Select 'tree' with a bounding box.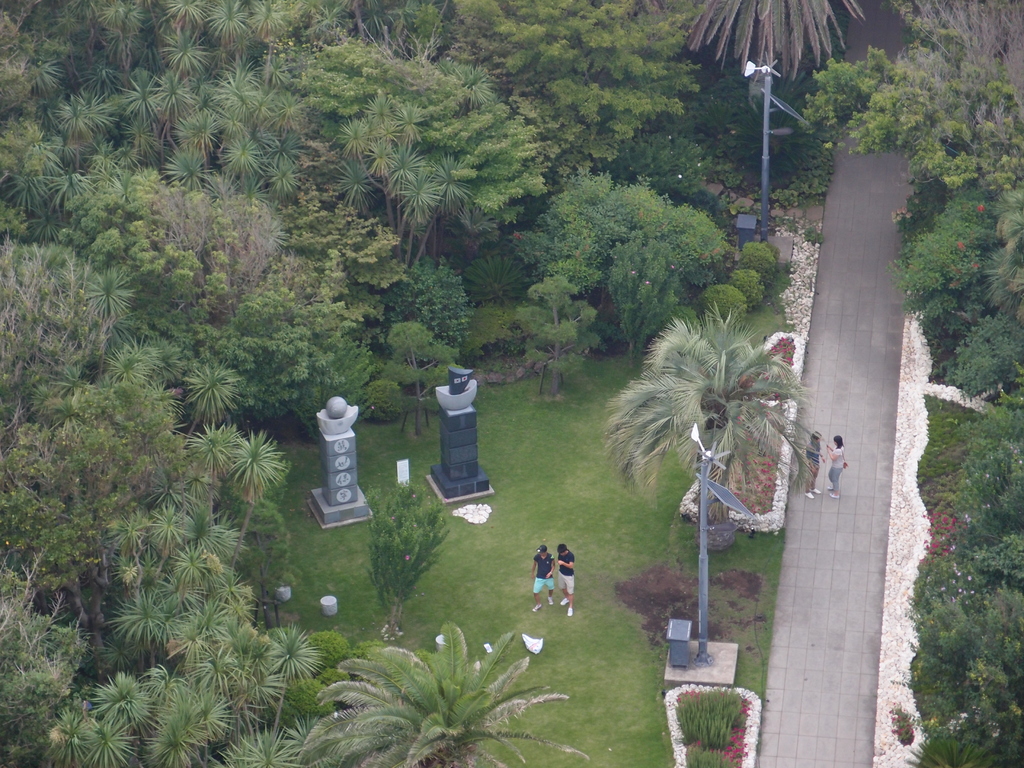
box=[684, 0, 868, 230].
